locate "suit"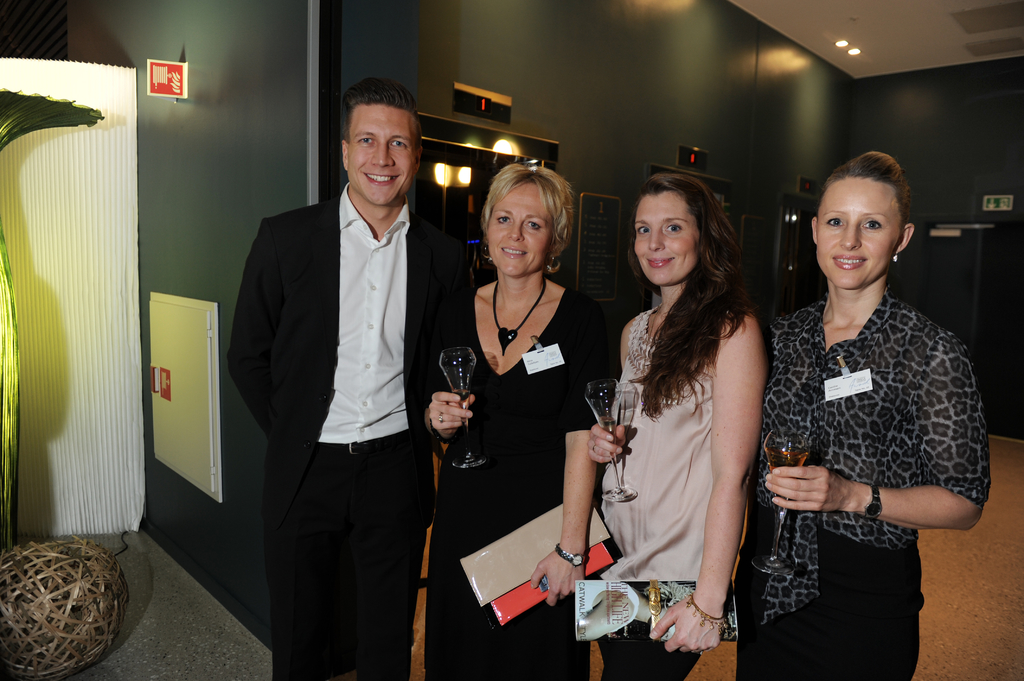
Rect(236, 140, 430, 605)
